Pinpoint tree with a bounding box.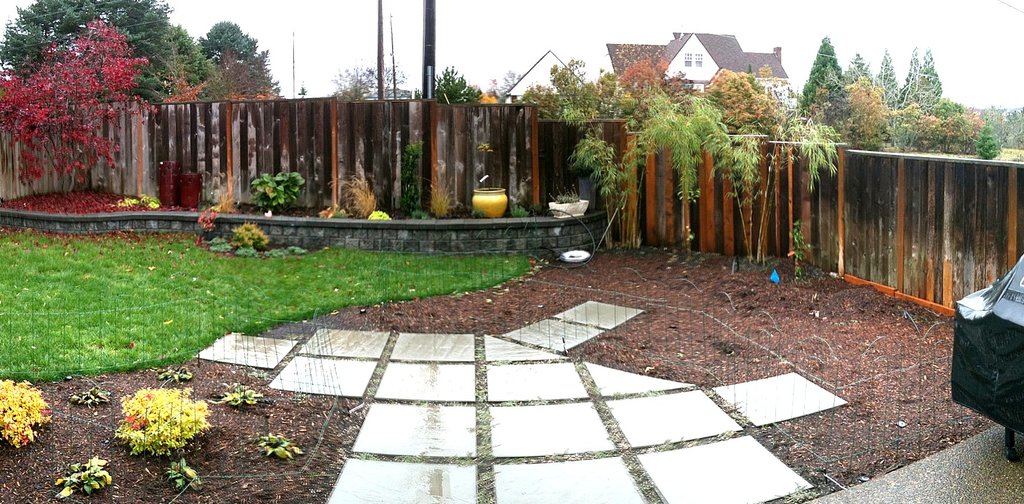
[x1=161, y1=46, x2=282, y2=207].
